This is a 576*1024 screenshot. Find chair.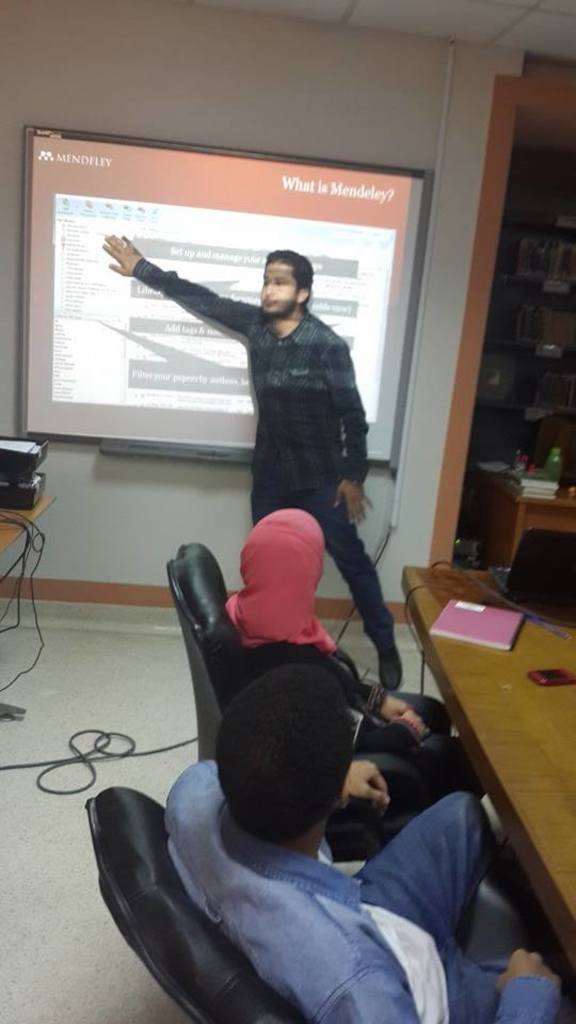
Bounding box: [84, 782, 385, 1023].
